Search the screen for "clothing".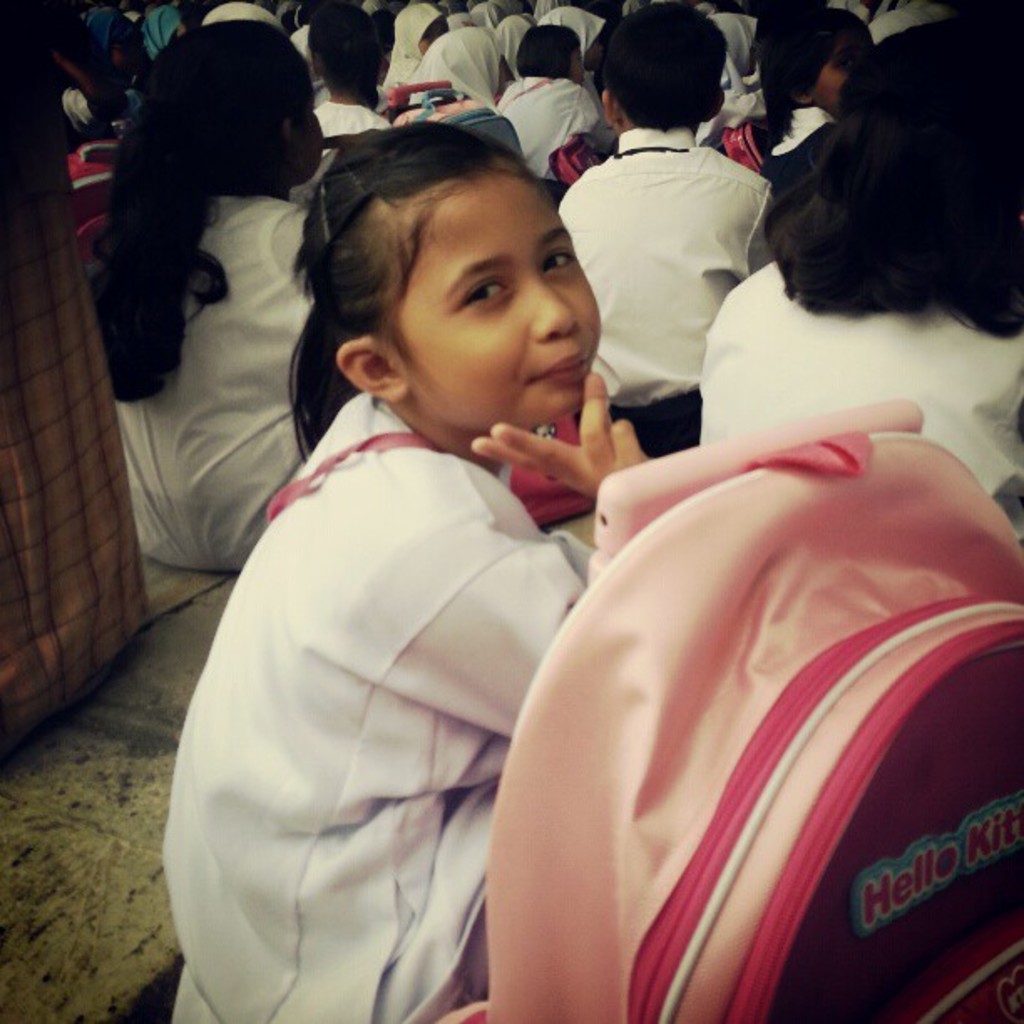
Found at 164:273:671:1023.
